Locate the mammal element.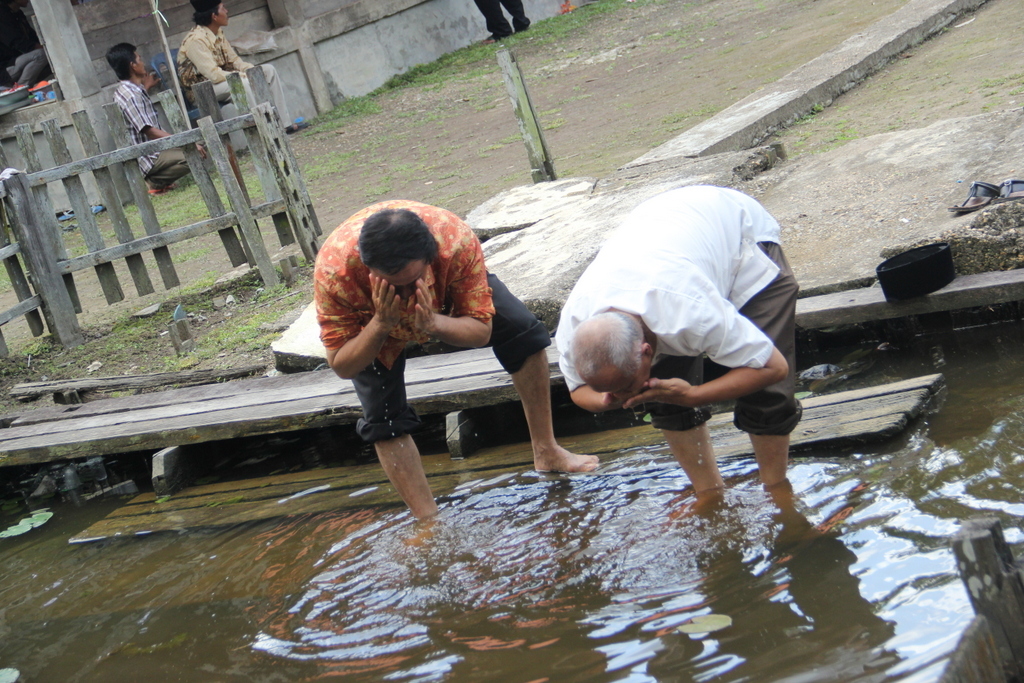
Element bbox: [286, 195, 564, 454].
